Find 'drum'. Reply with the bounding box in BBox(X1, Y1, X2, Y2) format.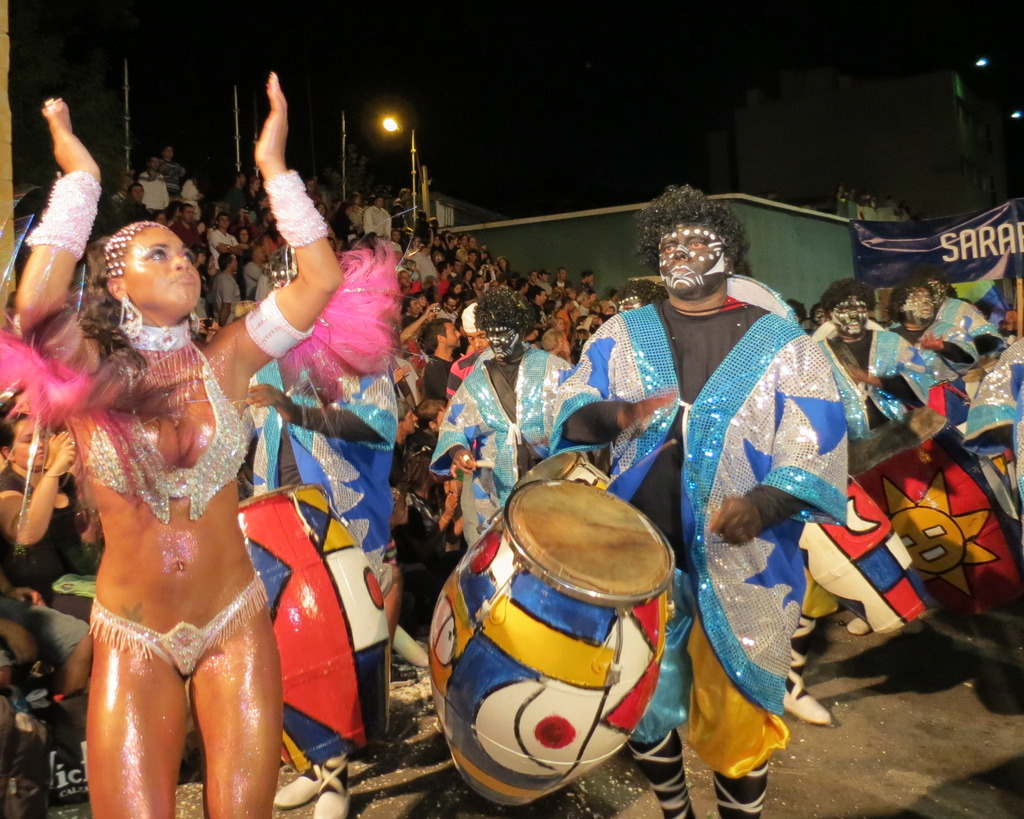
BBox(977, 355, 1000, 375).
